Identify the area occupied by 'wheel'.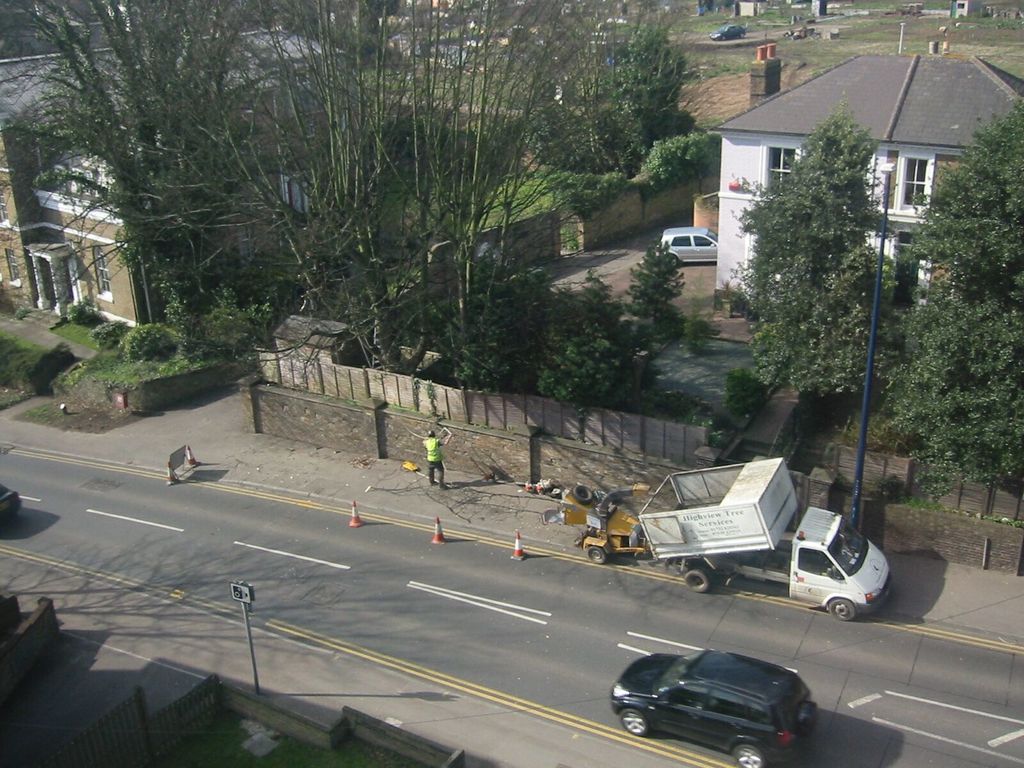
Area: bbox(730, 742, 760, 766).
